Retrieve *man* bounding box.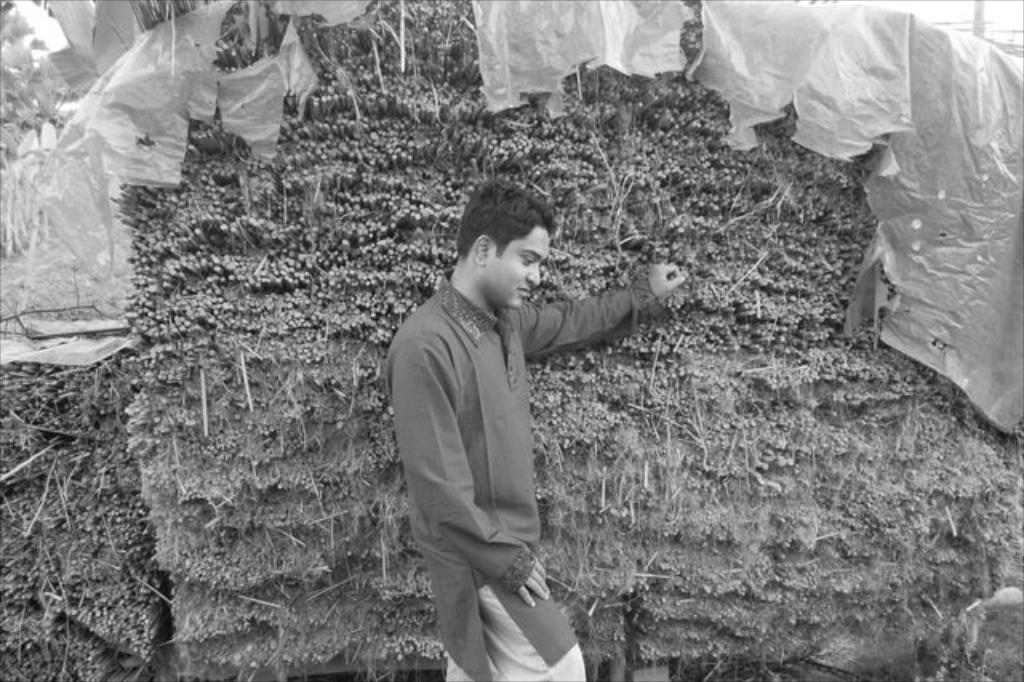
Bounding box: bbox=(386, 178, 688, 680).
